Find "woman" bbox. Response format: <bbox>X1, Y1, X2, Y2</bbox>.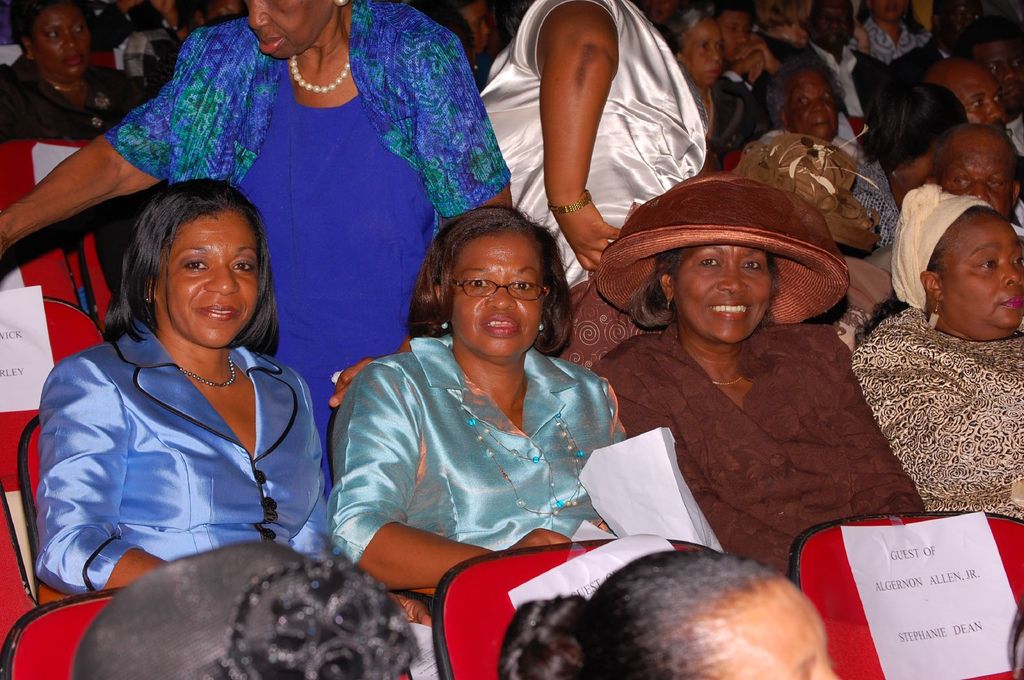
<bbox>0, 0, 514, 497</bbox>.
